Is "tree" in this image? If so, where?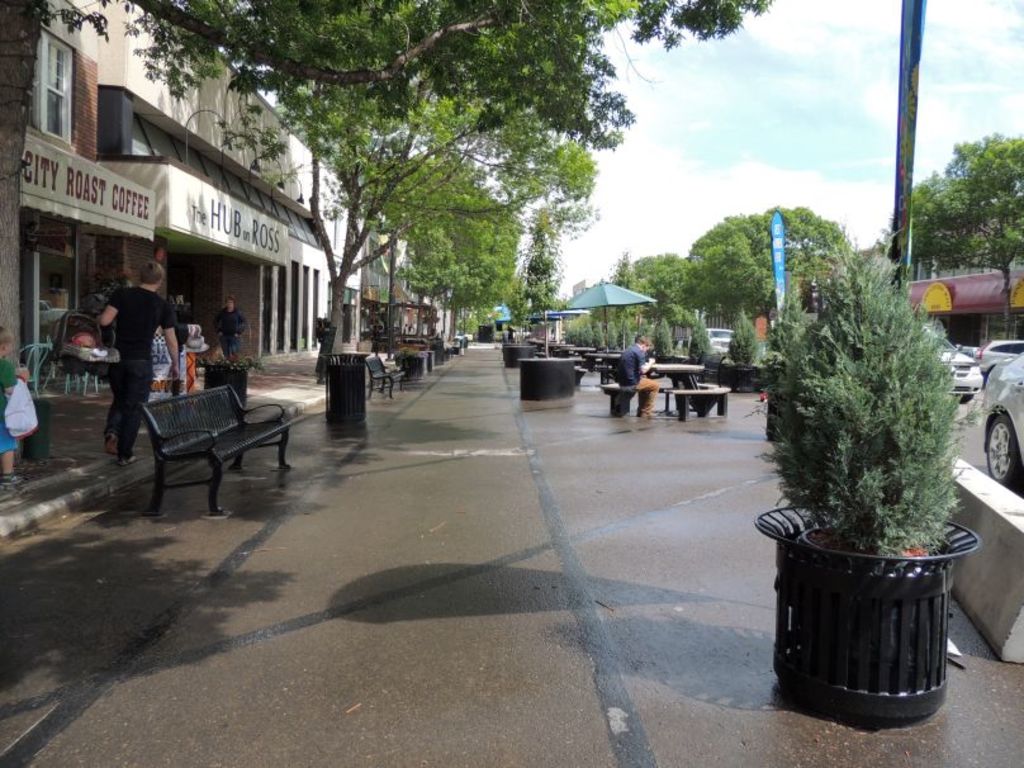
Yes, at pyautogui.locateOnScreen(0, 0, 85, 449).
